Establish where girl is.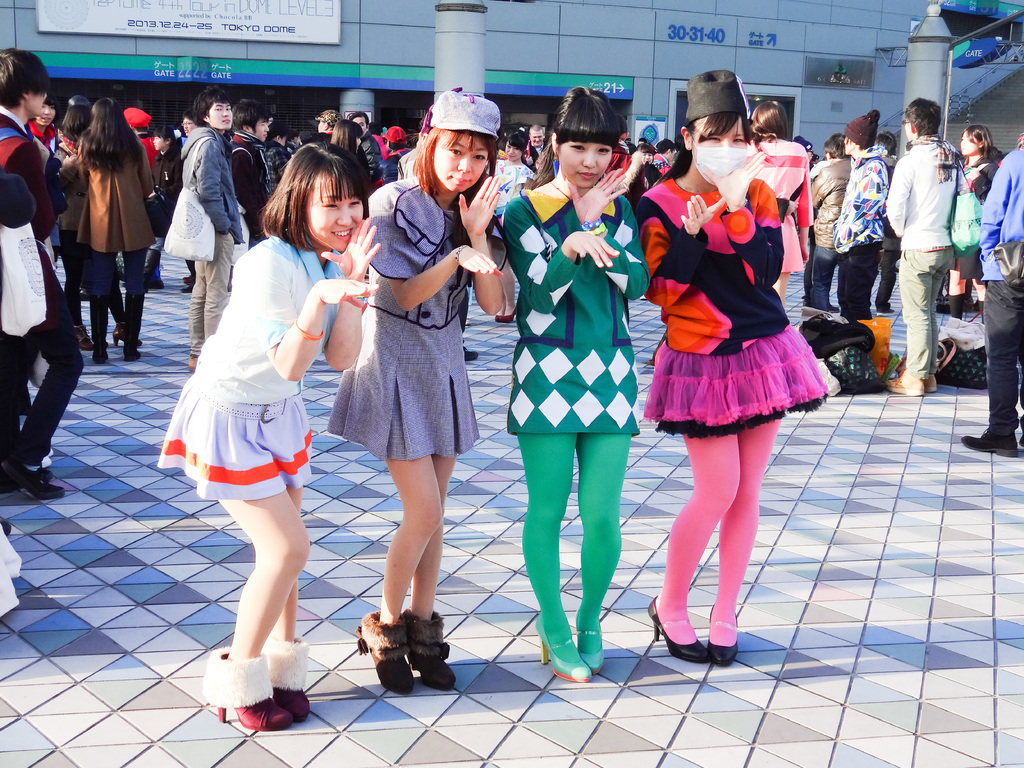
Established at (x1=328, y1=94, x2=503, y2=701).
